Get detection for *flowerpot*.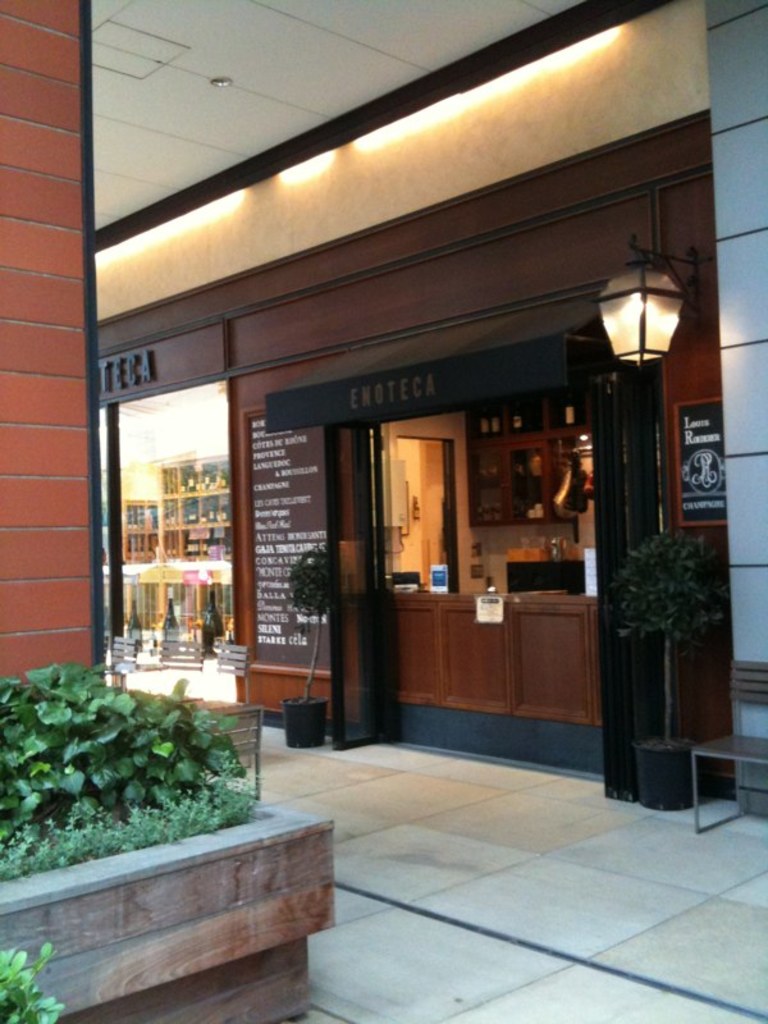
Detection: detection(631, 735, 696, 815).
